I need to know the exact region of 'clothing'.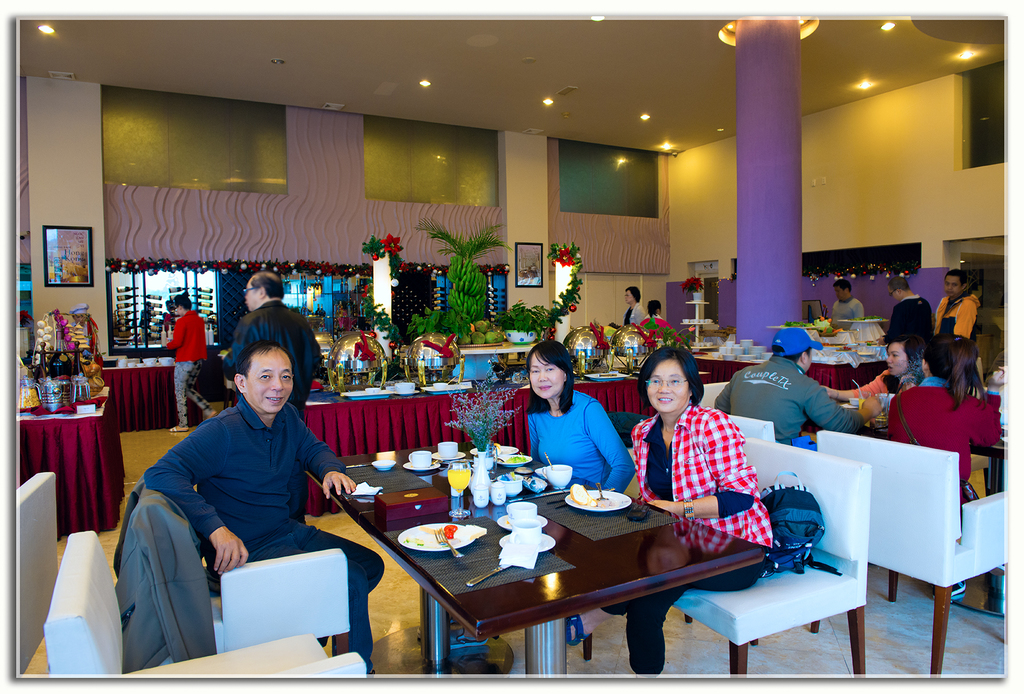
Region: [826,297,863,342].
